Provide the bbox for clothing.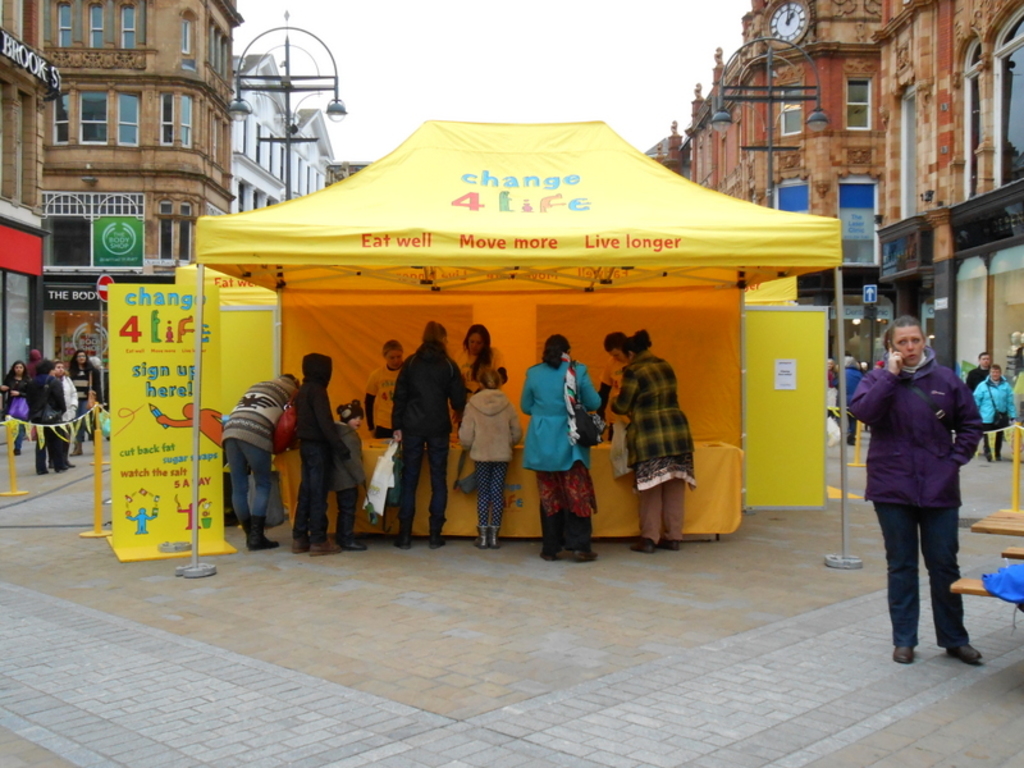
select_region(963, 370, 1015, 452).
